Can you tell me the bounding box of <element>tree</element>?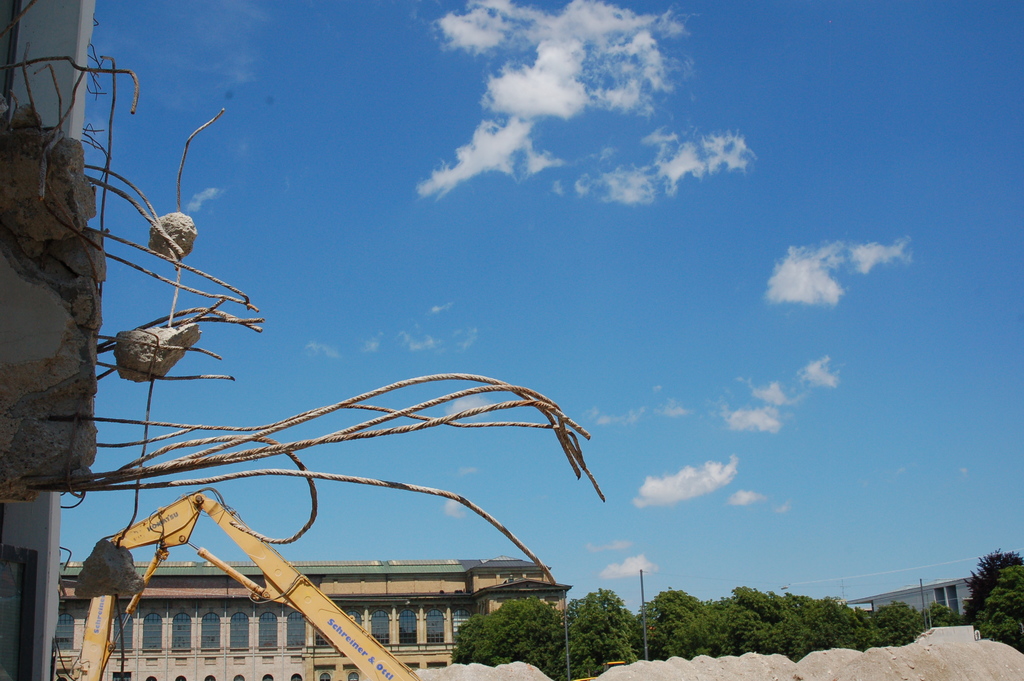
left=972, top=564, right=1023, bottom=651.
